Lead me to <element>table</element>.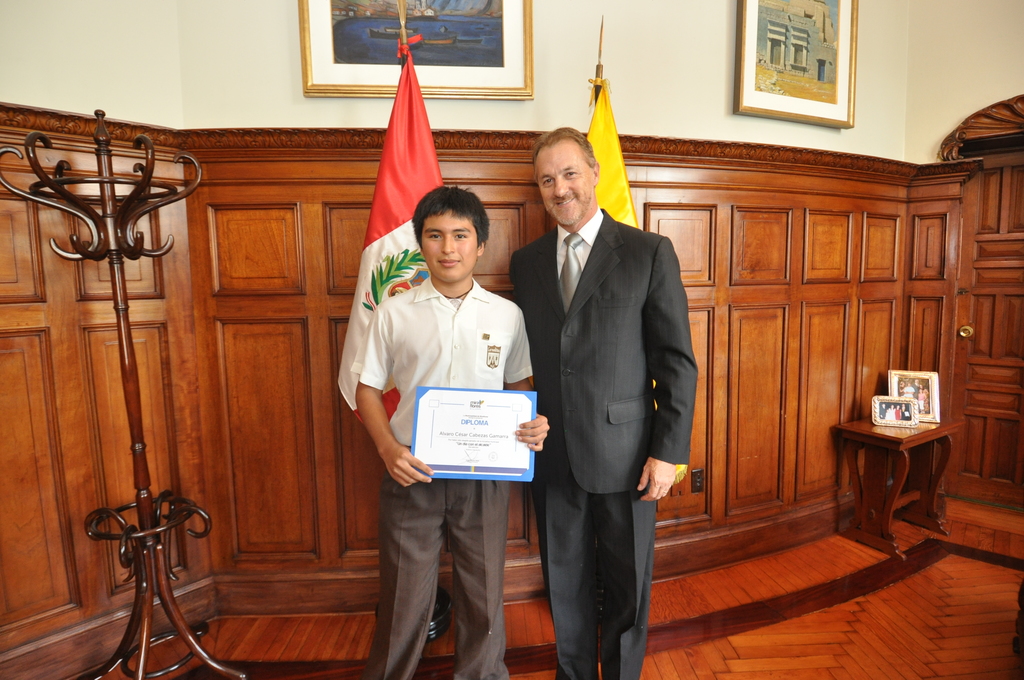
Lead to 849,403,952,538.
